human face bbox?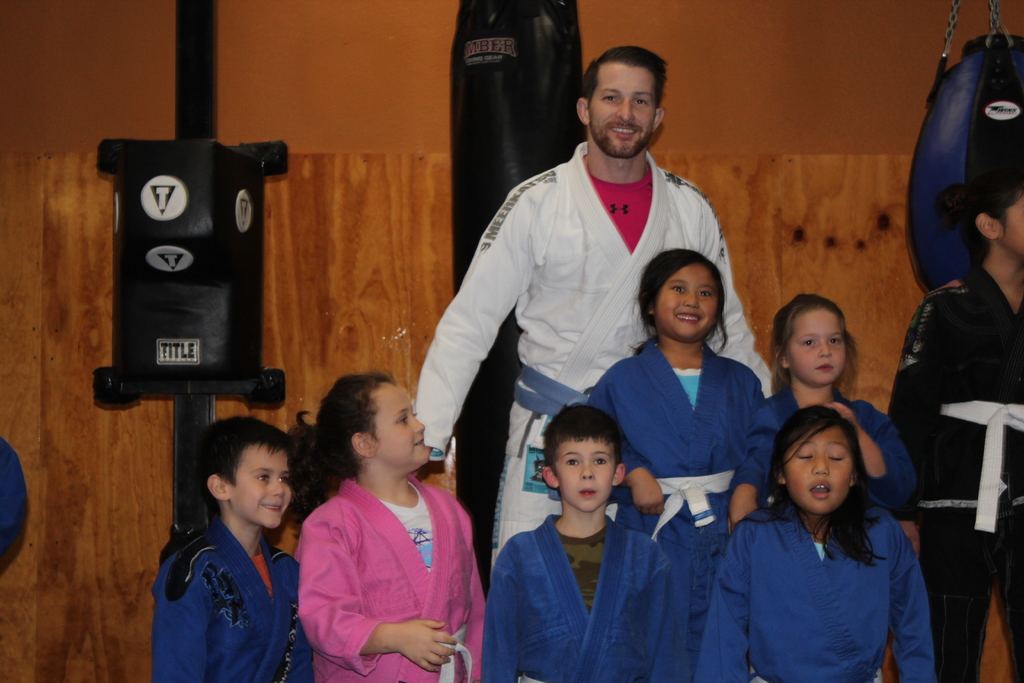
[left=585, top=57, right=656, bottom=157]
